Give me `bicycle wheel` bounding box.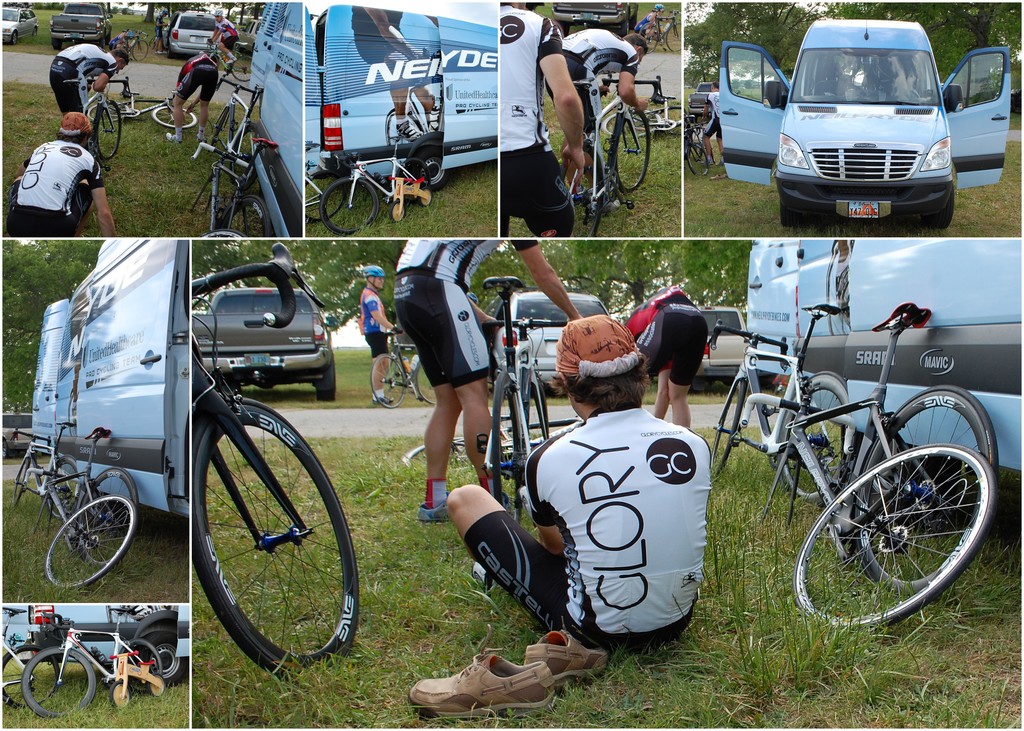
305/170/348/224.
